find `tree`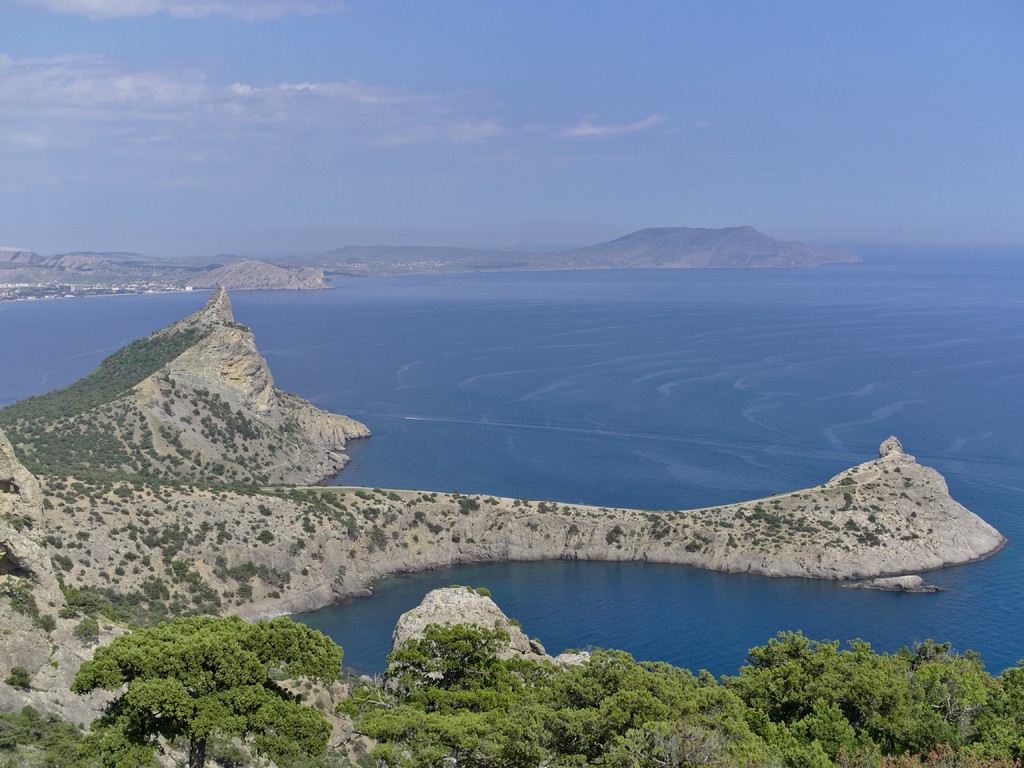
{"x1": 413, "y1": 508, "x2": 428, "y2": 524}
